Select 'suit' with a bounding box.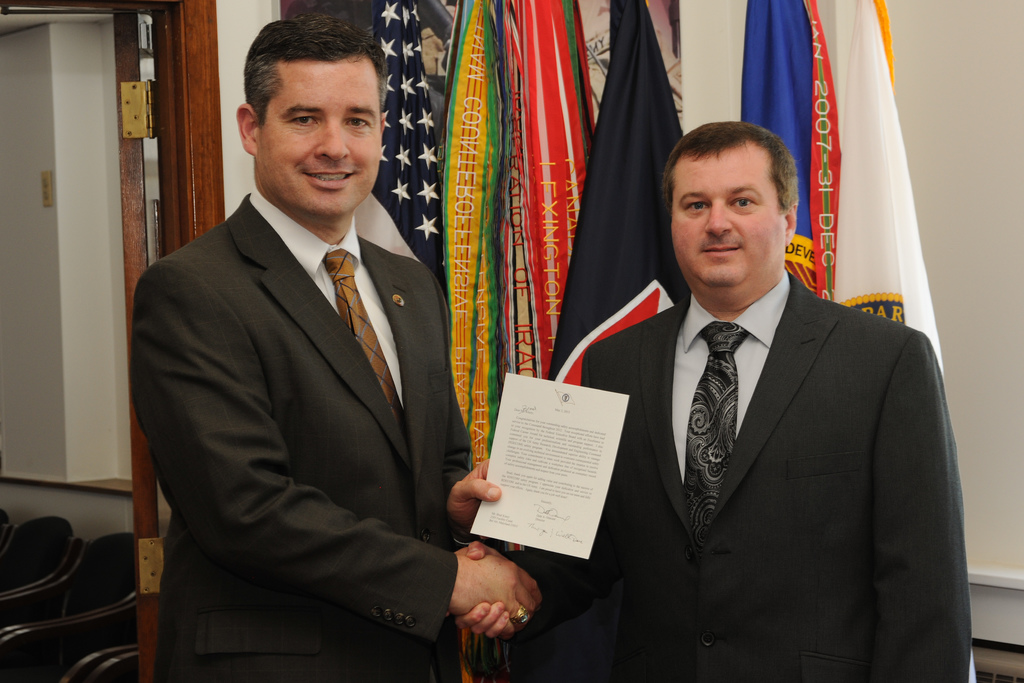
locate(167, 149, 529, 668).
